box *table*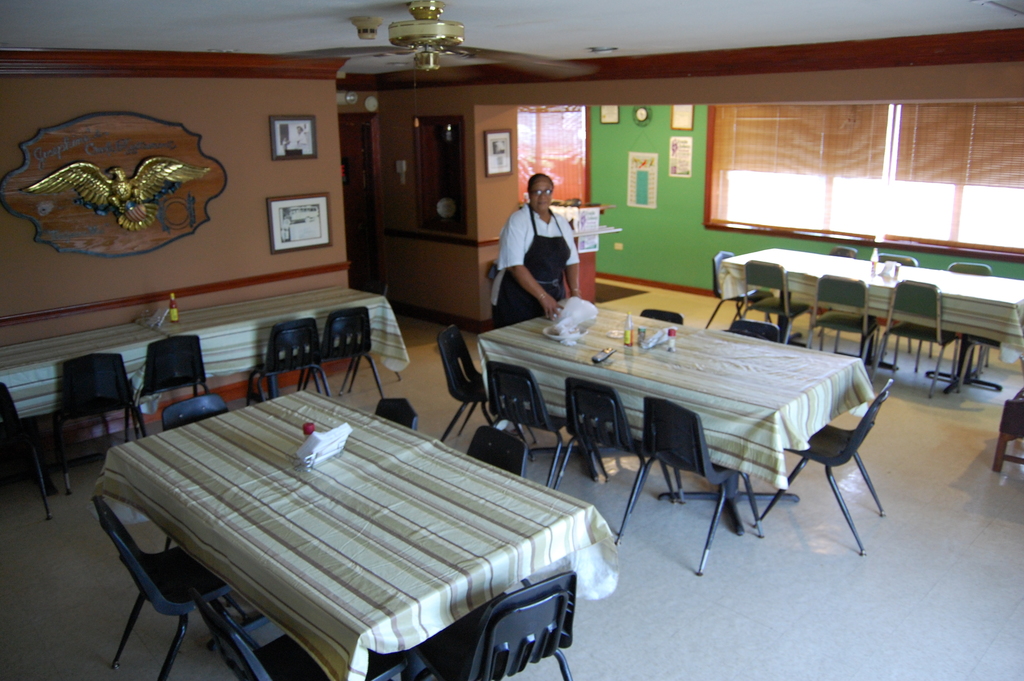
rect(457, 309, 909, 554)
